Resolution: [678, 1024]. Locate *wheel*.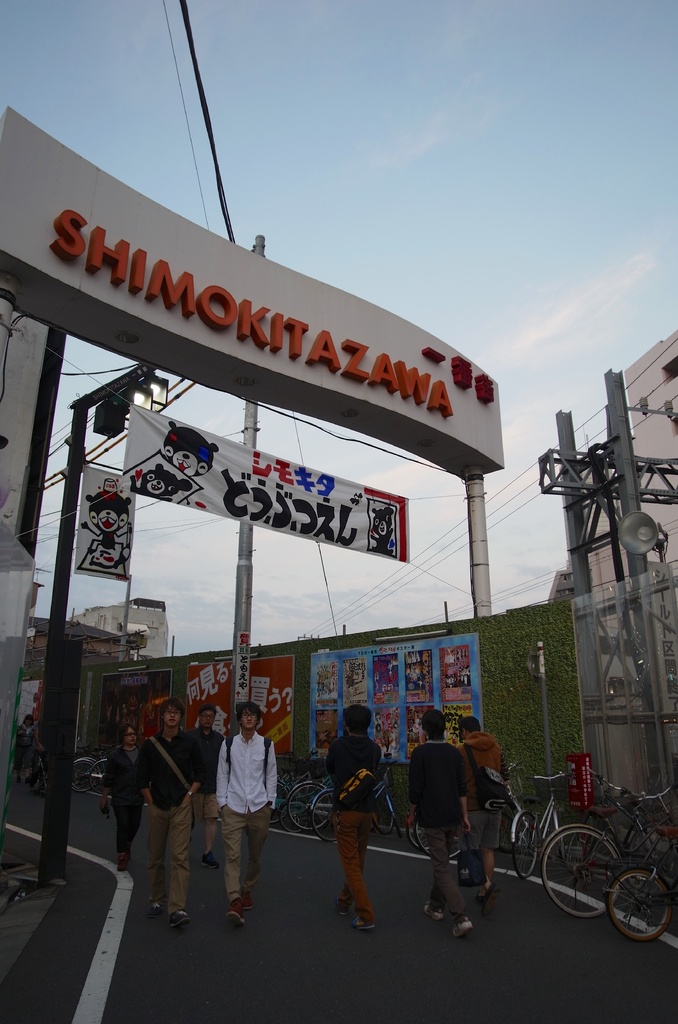
<bbox>287, 783, 328, 833</bbox>.
